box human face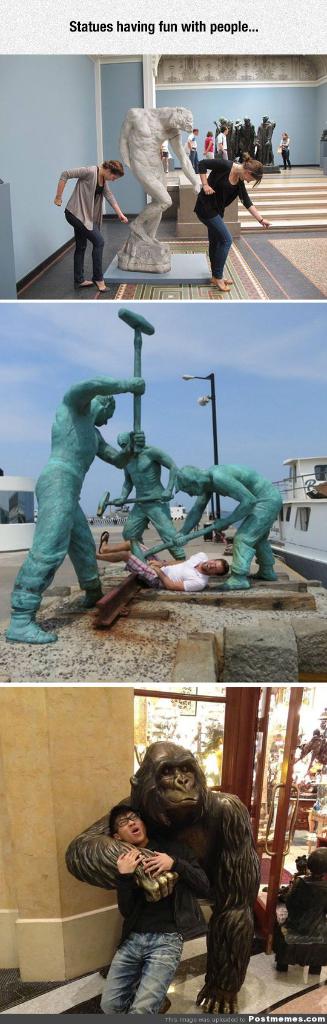
<bbox>239, 173, 258, 184</bbox>
